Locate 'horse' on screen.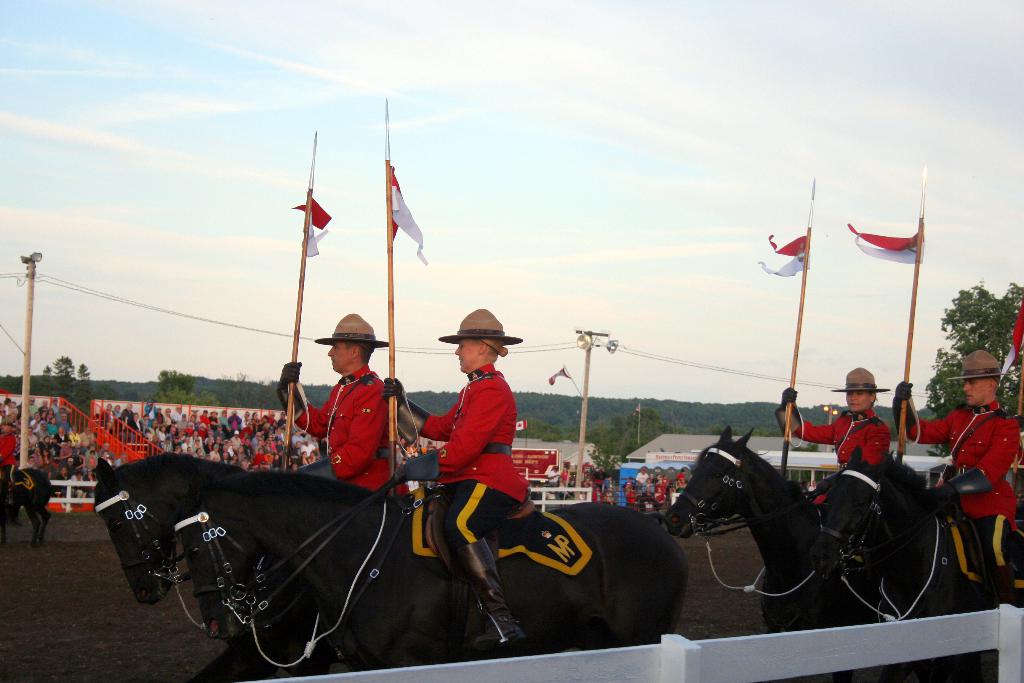
On screen at [170,473,689,671].
